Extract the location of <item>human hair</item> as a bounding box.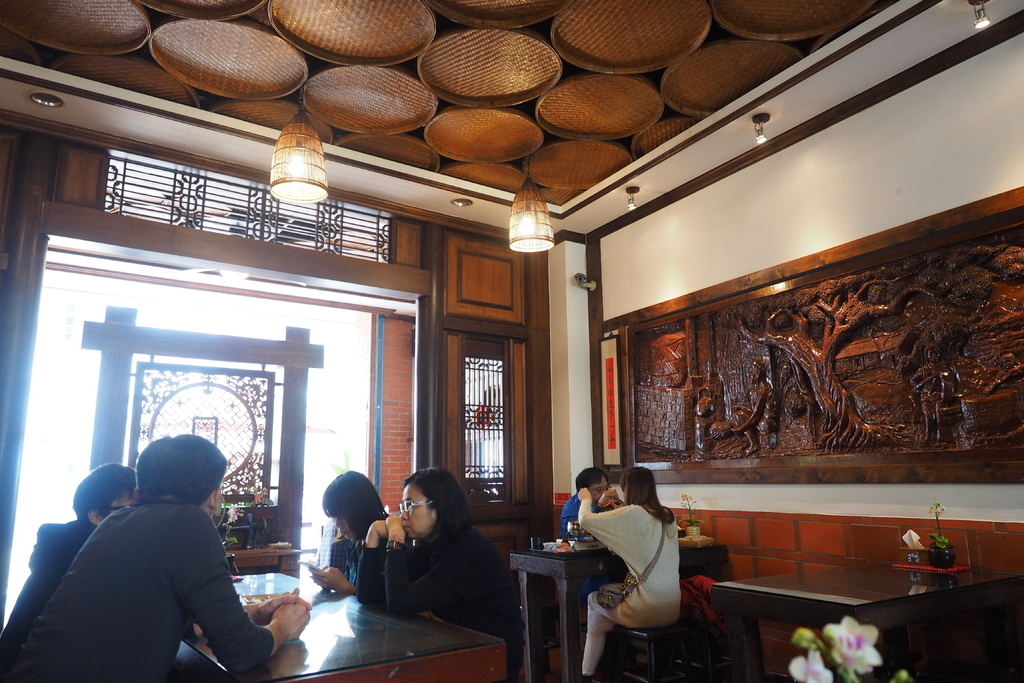
404,467,474,557.
